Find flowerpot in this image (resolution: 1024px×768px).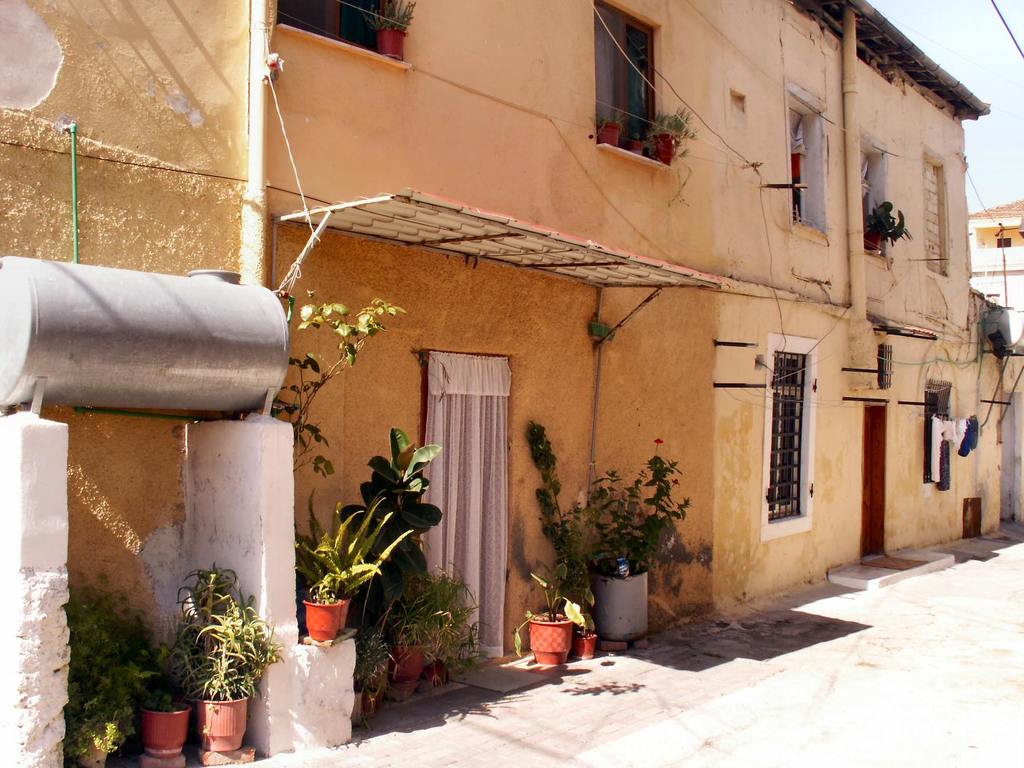
(left=591, top=123, right=620, bottom=145).
